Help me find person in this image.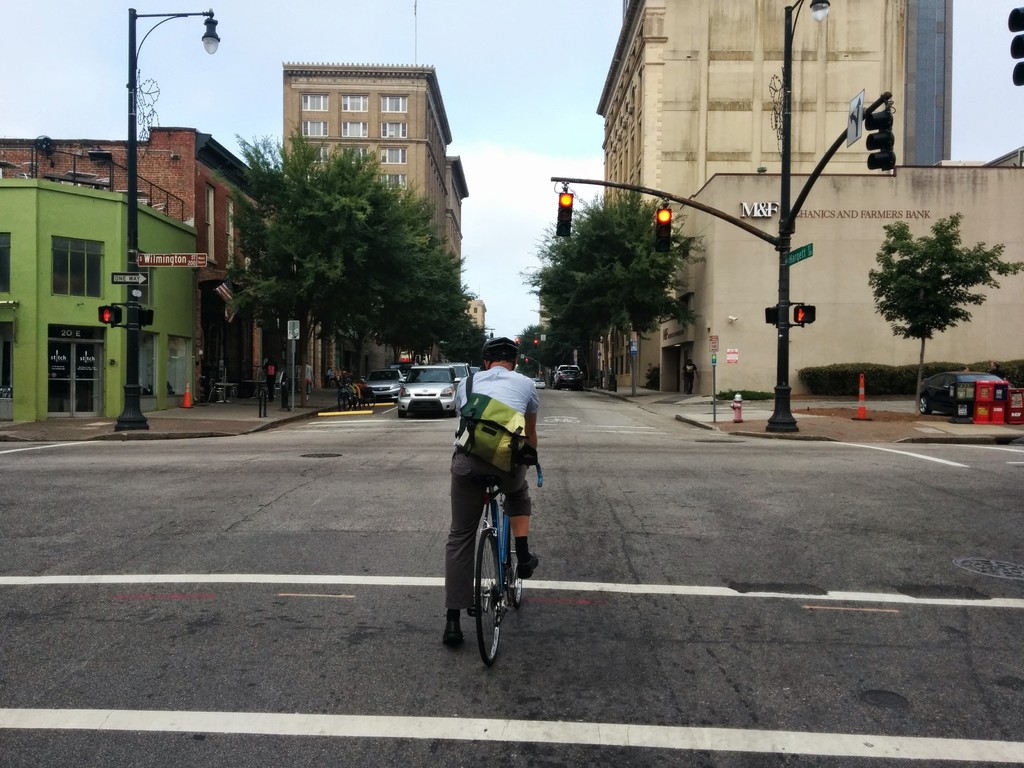
Found it: x1=439, y1=326, x2=535, y2=660.
